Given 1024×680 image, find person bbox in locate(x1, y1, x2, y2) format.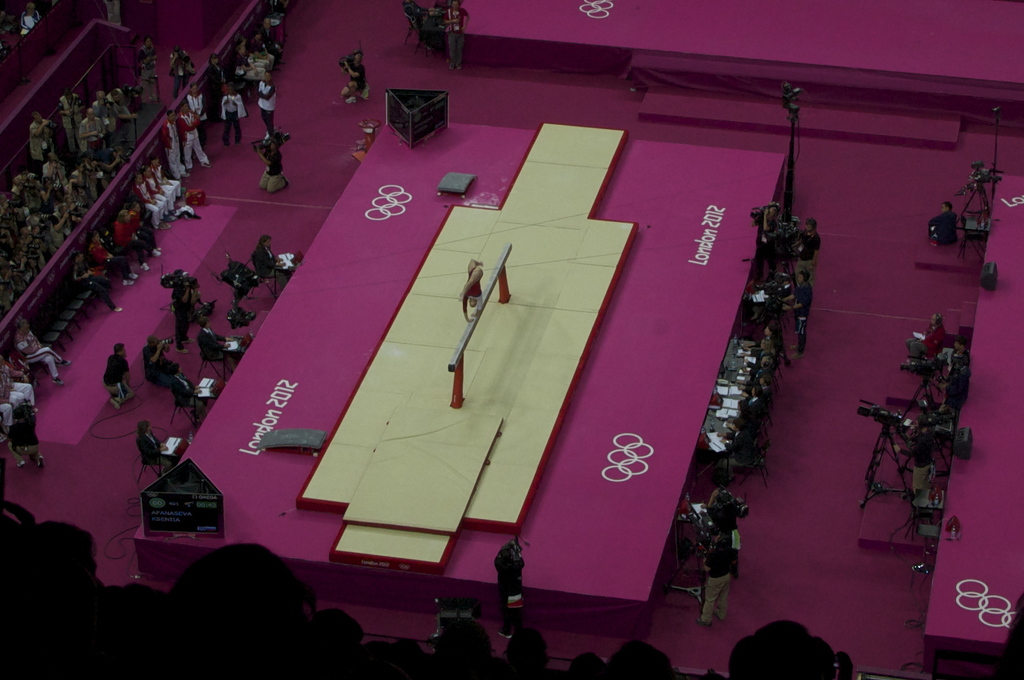
locate(16, 319, 74, 384).
